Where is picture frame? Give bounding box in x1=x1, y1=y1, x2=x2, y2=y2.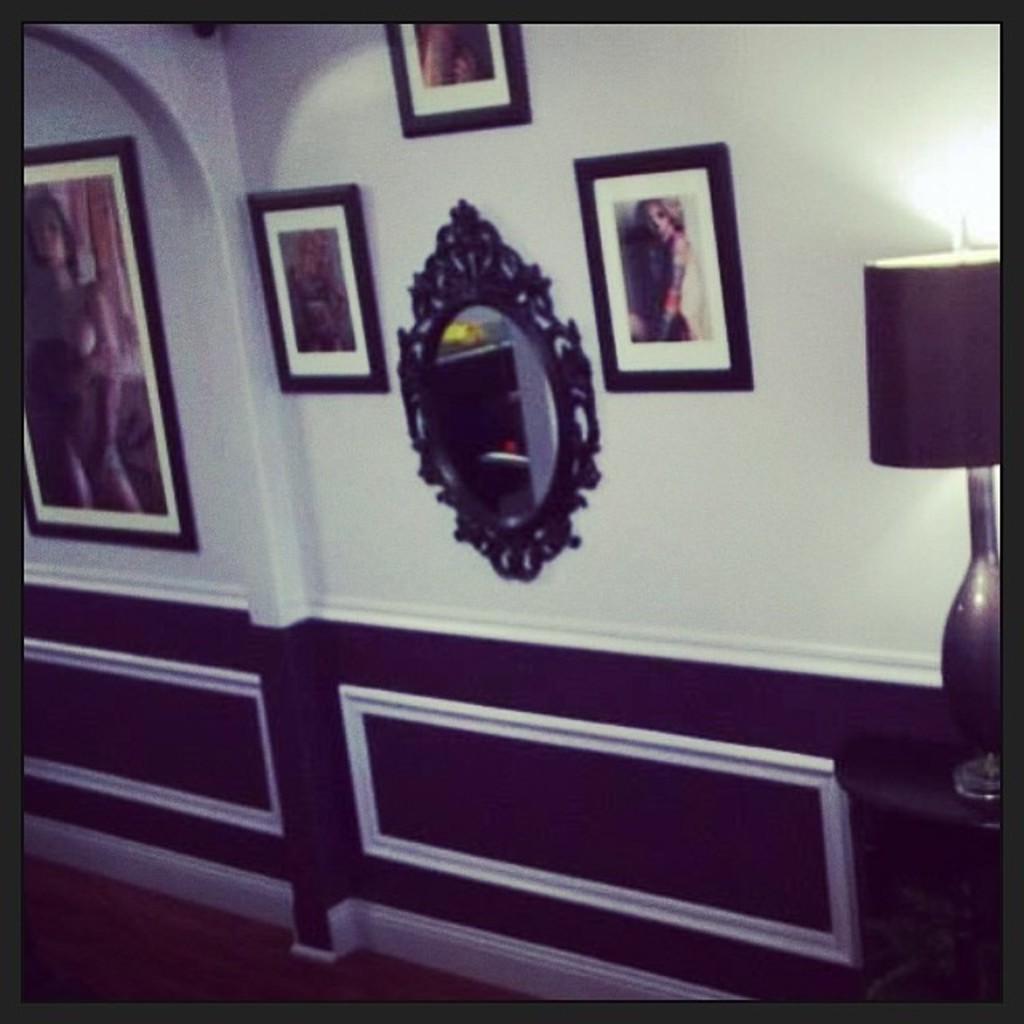
x1=573, y1=144, x2=749, y2=394.
